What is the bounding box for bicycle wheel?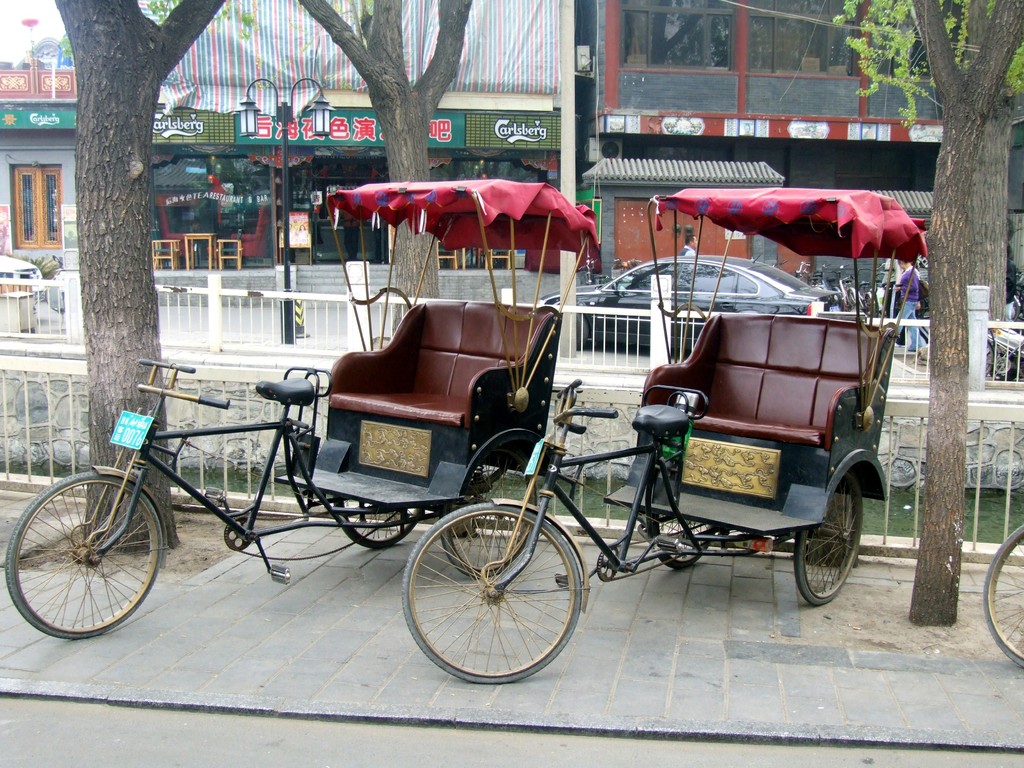
400,502,589,683.
